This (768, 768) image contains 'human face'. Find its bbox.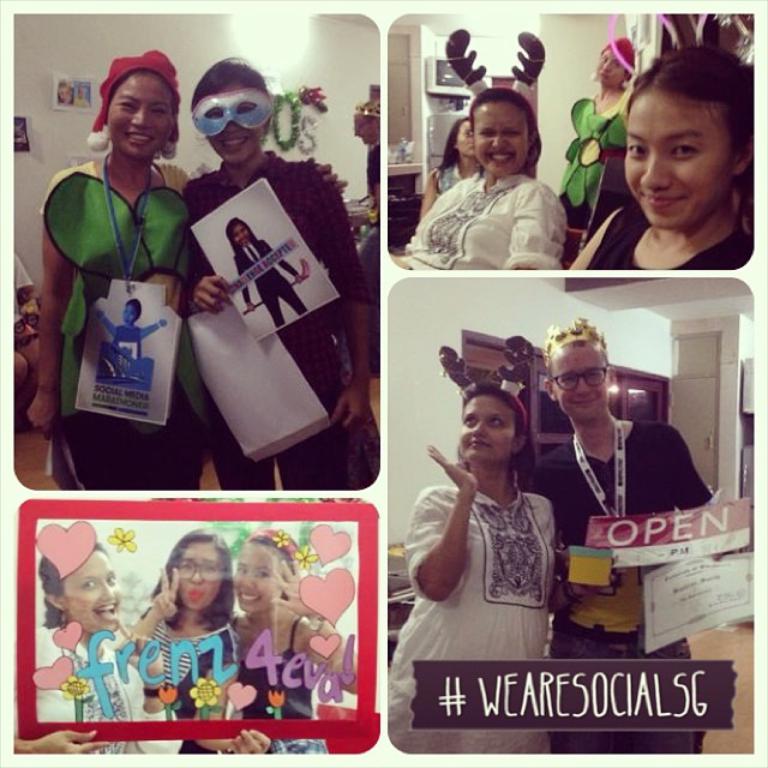
bbox=[121, 299, 138, 325].
